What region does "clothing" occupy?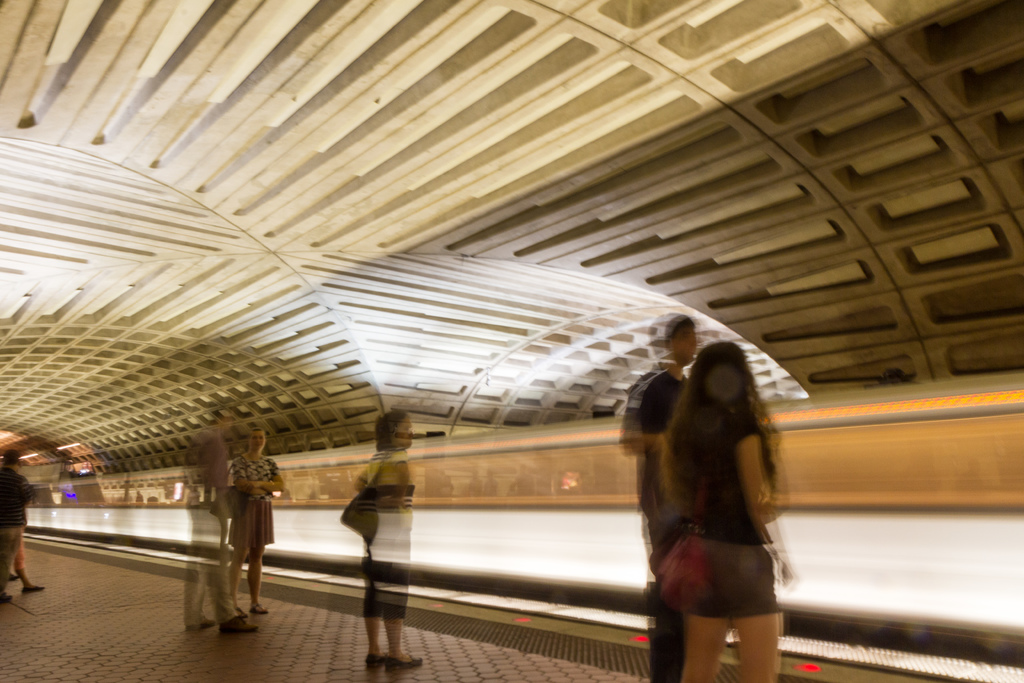
<region>181, 423, 244, 628</region>.
